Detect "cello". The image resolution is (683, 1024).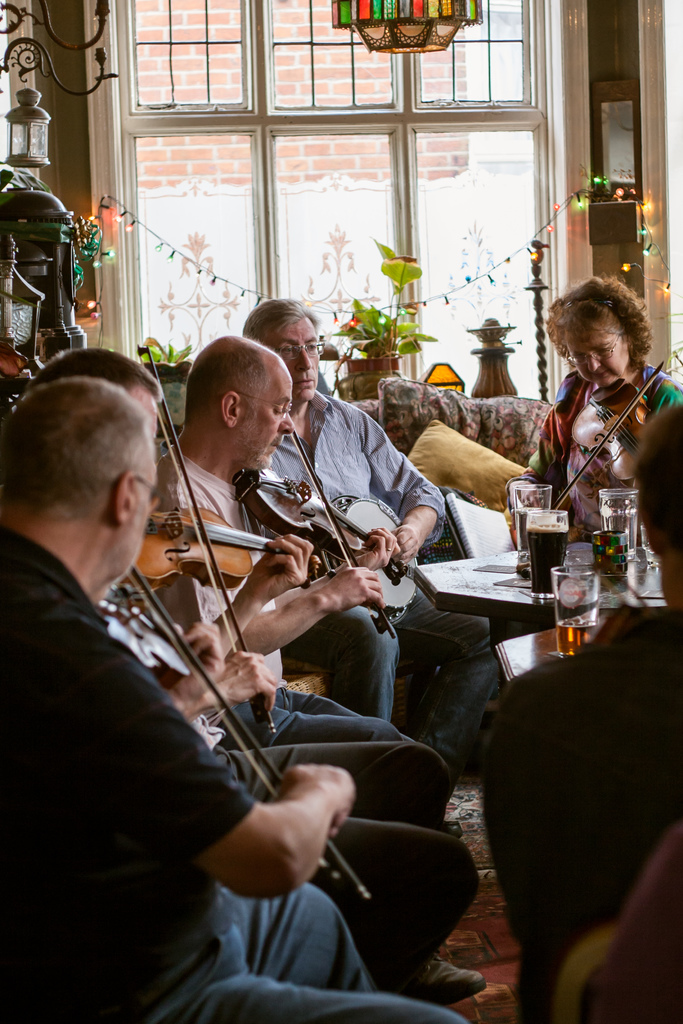
[x1=232, y1=433, x2=407, y2=641].
